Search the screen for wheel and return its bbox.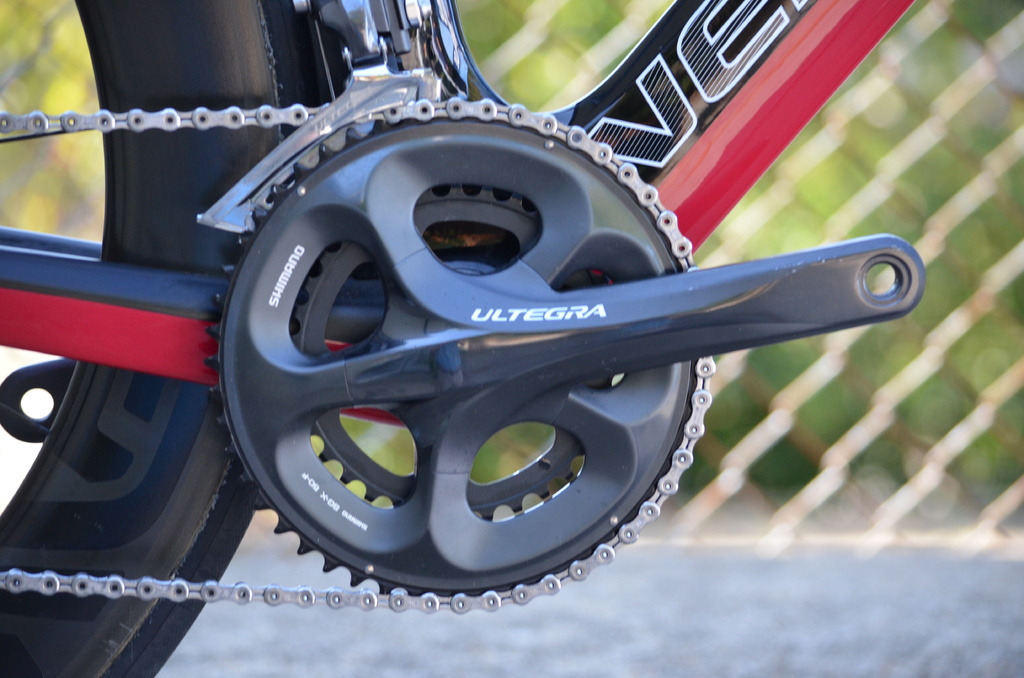
Found: box=[201, 108, 712, 609].
